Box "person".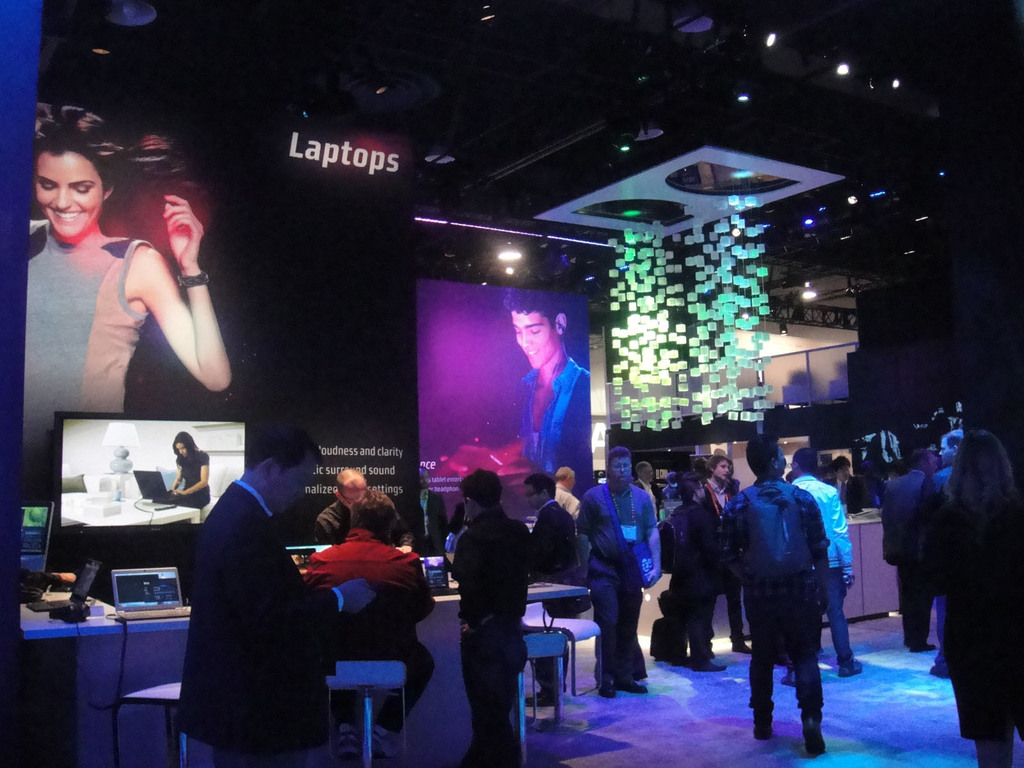
locate(880, 446, 936, 648).
